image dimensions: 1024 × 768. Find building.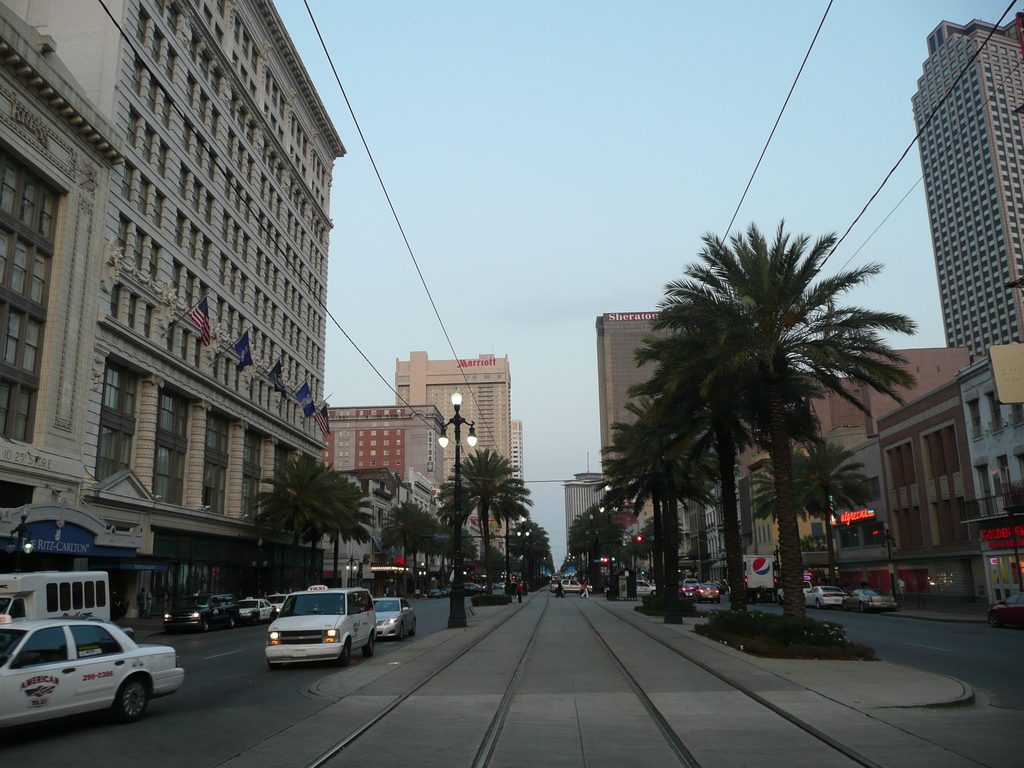
bbox(322, 405, 447, 489).
